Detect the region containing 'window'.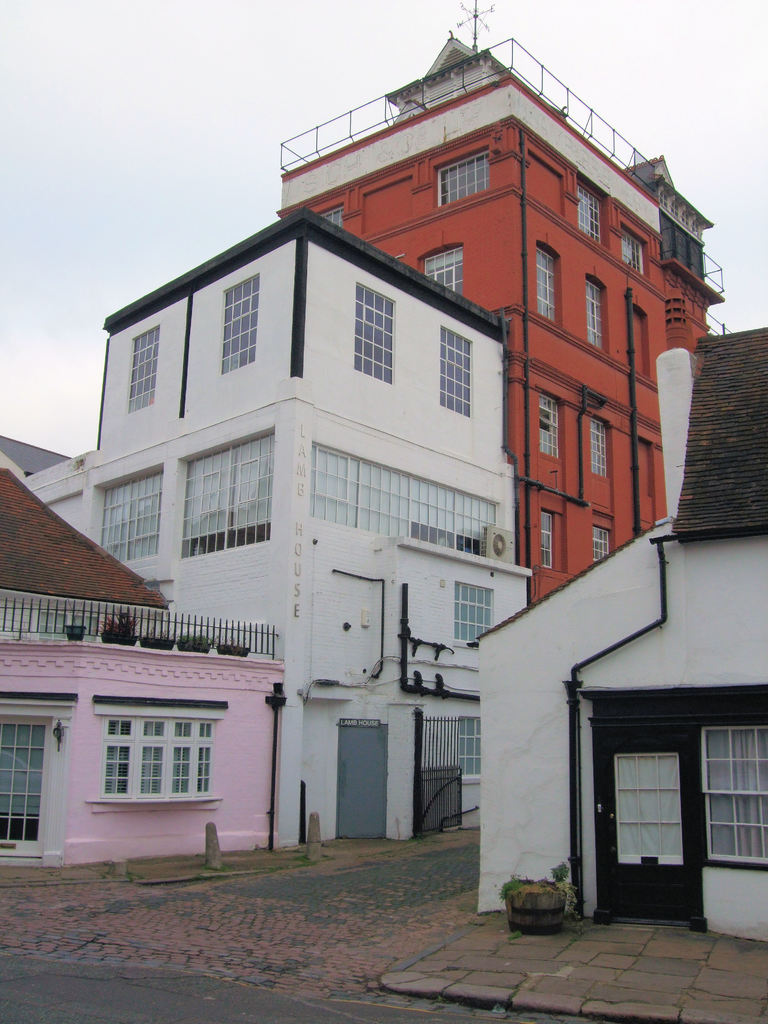
x1=452 y1=581 x2=492 y2=652.
